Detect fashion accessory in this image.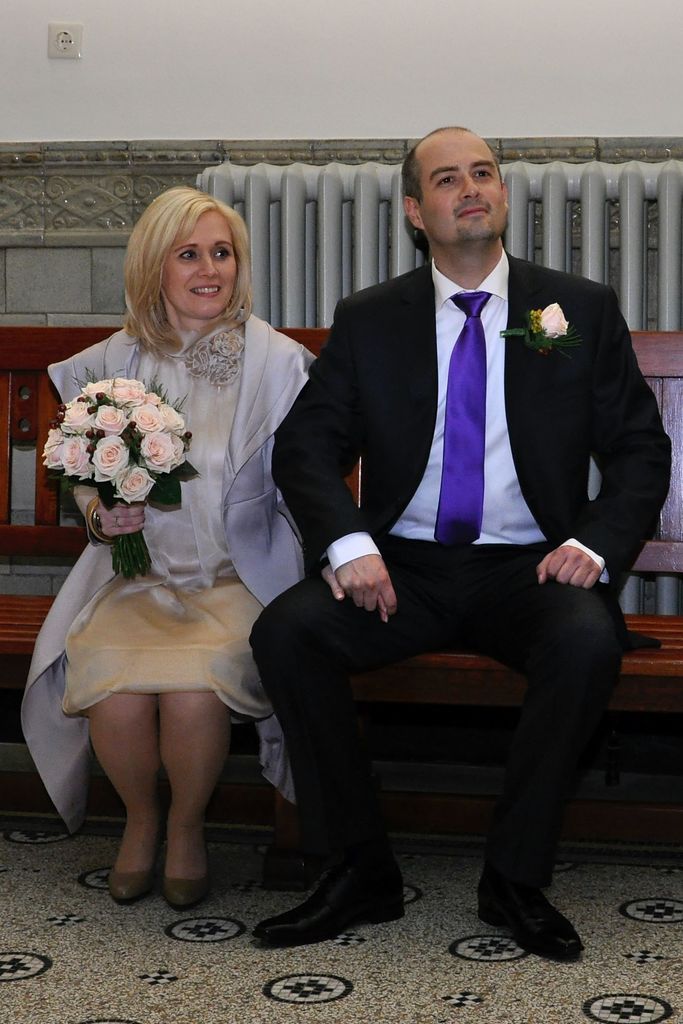
Detection: box=[474, 876, 588, 961].
